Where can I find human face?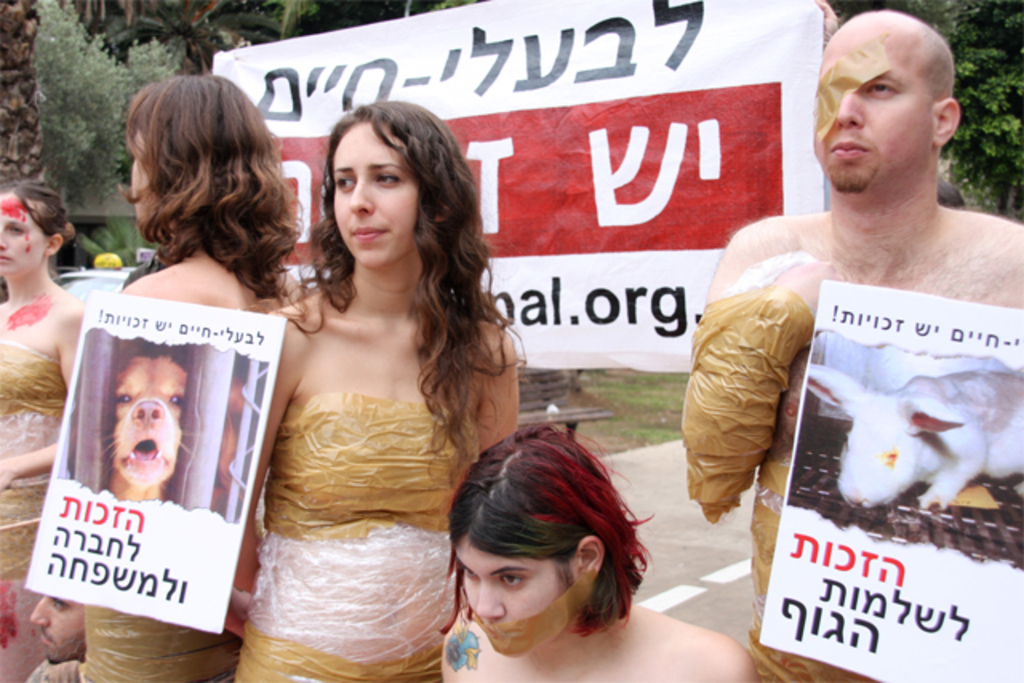
You can find it at x1=456, y1=547, x2=582, y2=659.
